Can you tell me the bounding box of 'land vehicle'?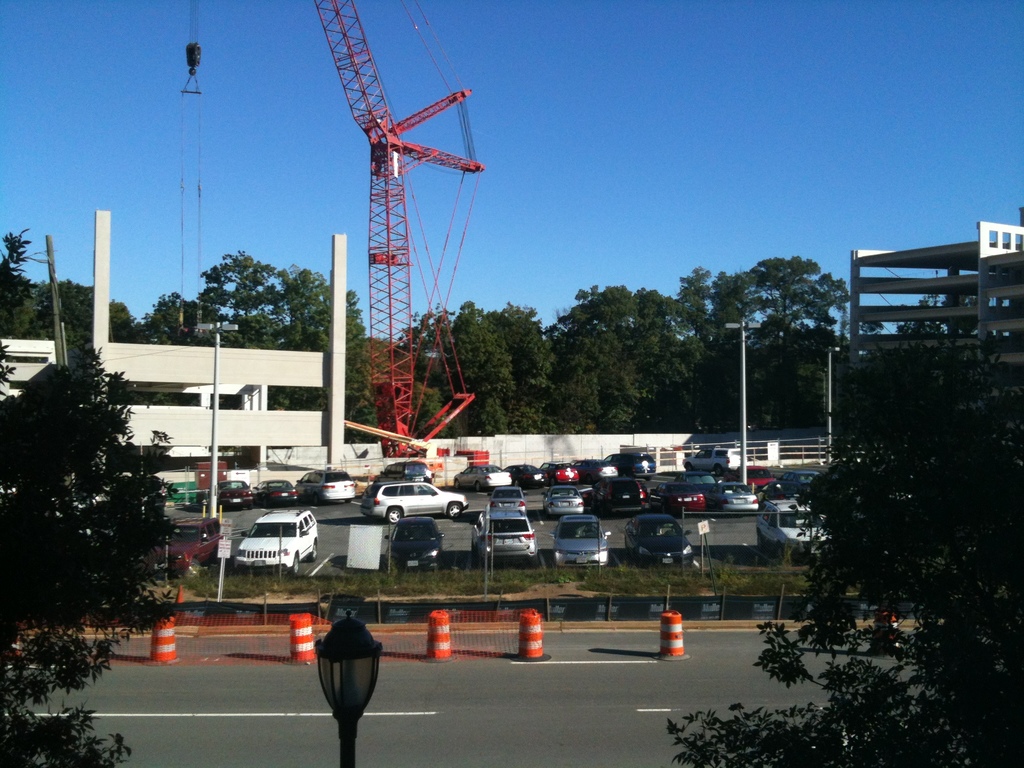
488:484:527:515.
